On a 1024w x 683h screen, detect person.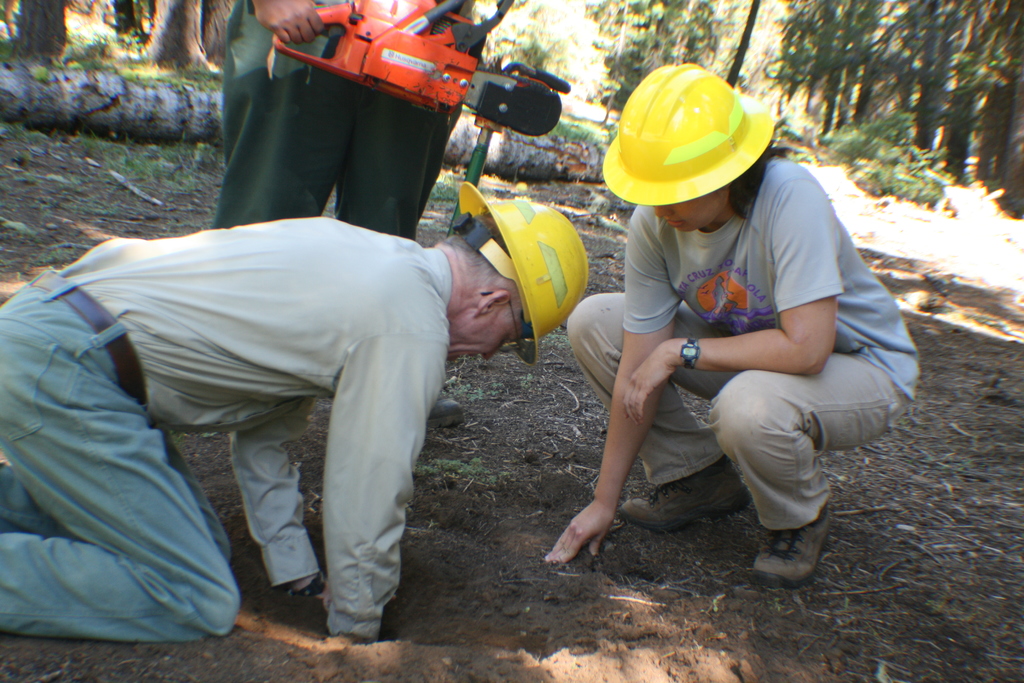
left=24, top=160, right=509, bottom=655.
